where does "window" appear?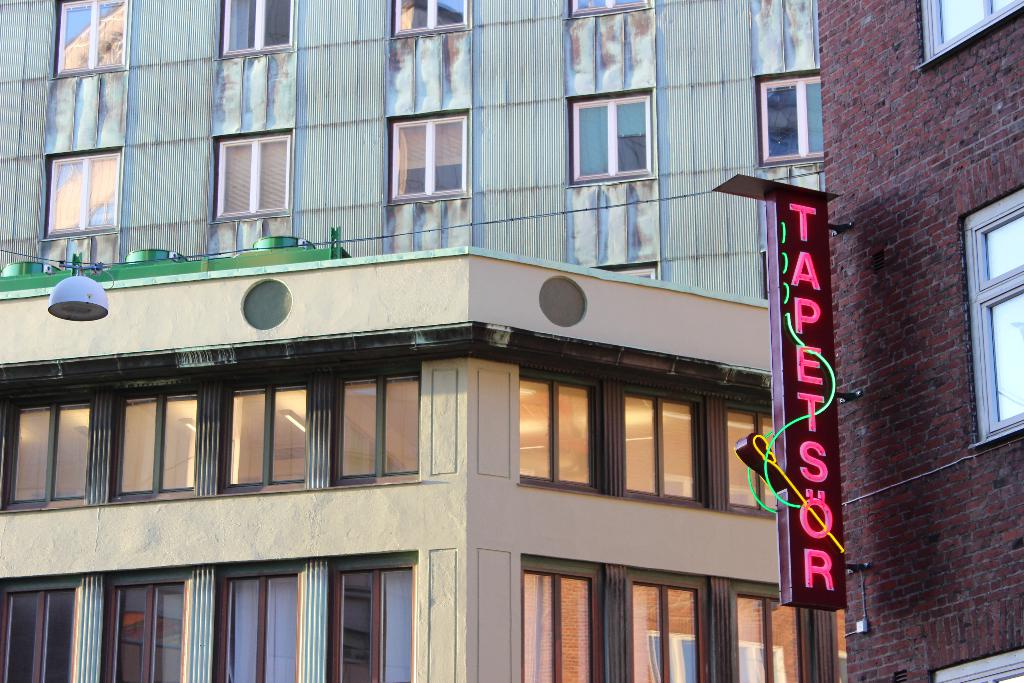
Appears at 213/136/296/224.
